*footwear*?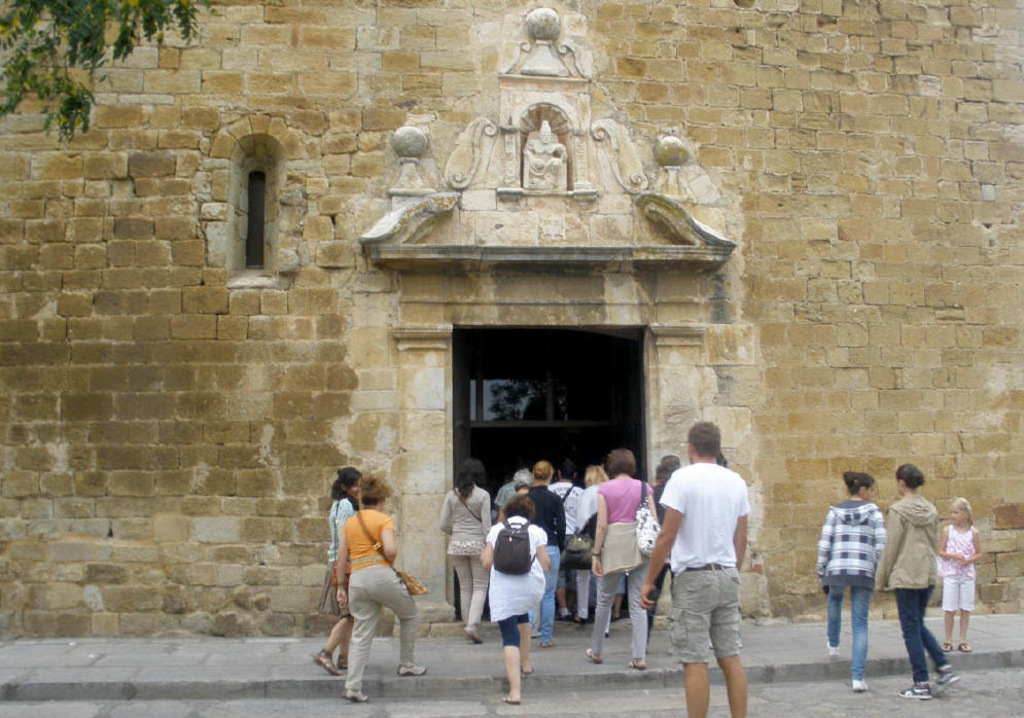
crop(625, 659, 642, 672)
